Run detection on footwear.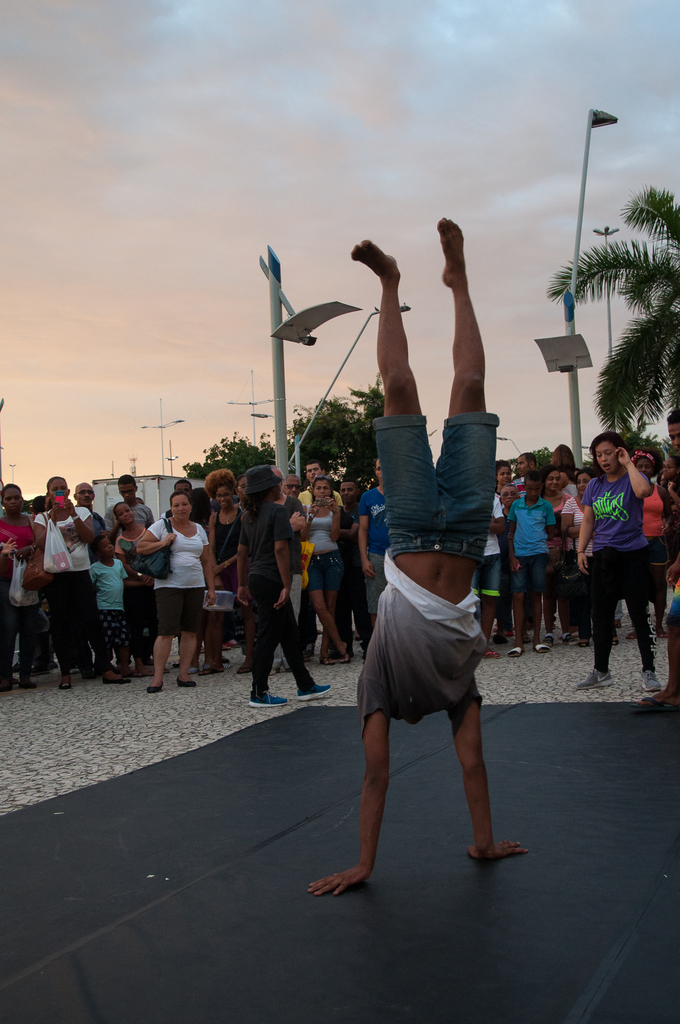
Result: <box>341,637,350,662</box>.
